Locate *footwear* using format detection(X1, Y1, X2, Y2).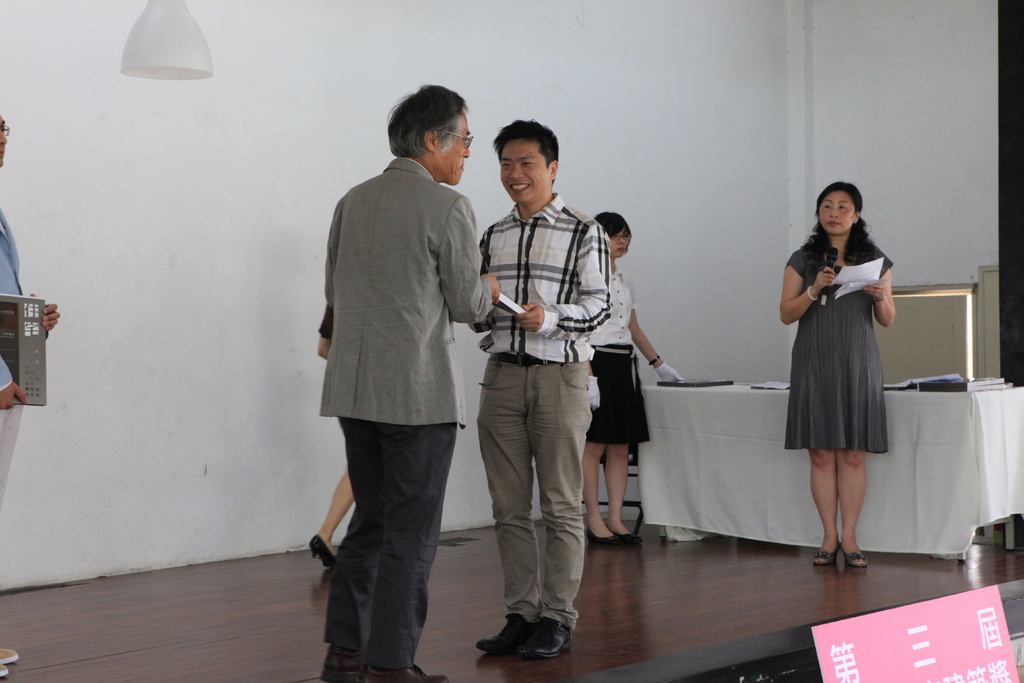
detection(353, 663, 448, 682).
